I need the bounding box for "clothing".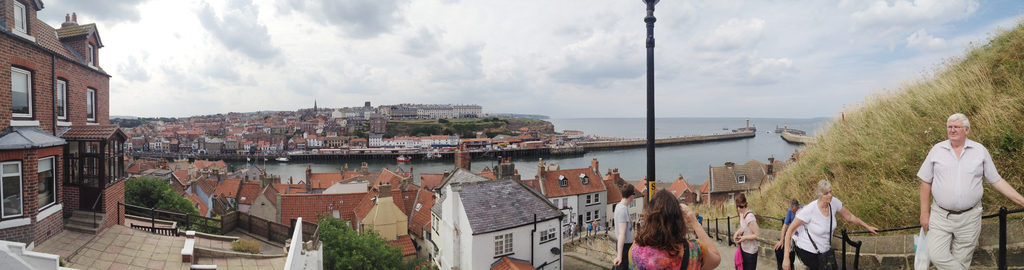
Here it is: select_region(915, 138, 1002, 269).
